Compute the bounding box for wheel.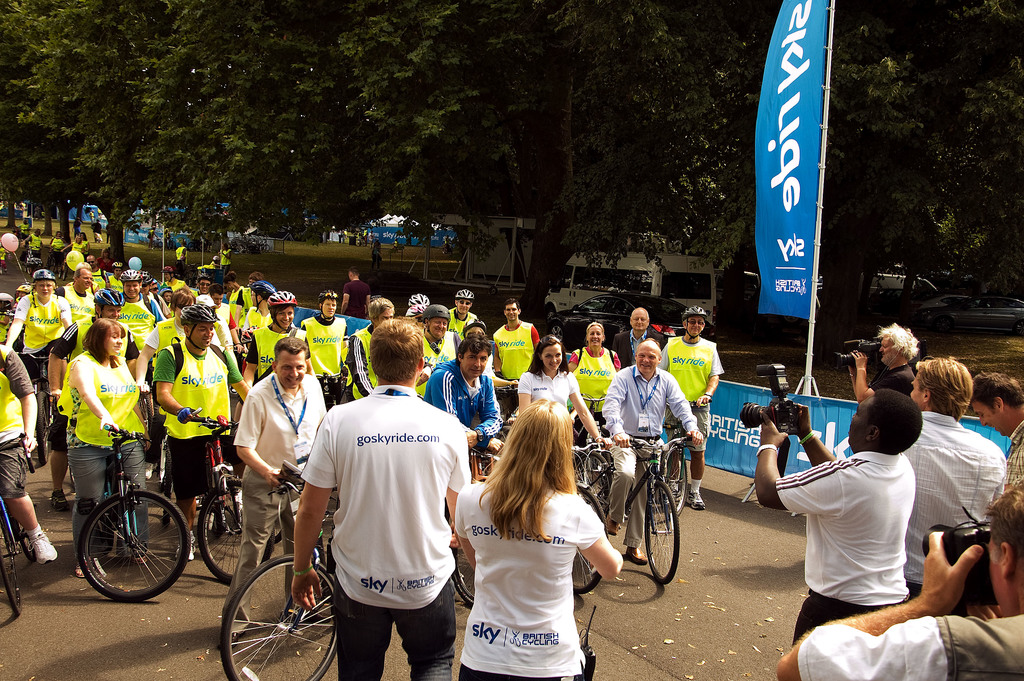
[x1=163, y1=448, x2=173, y2=526].
